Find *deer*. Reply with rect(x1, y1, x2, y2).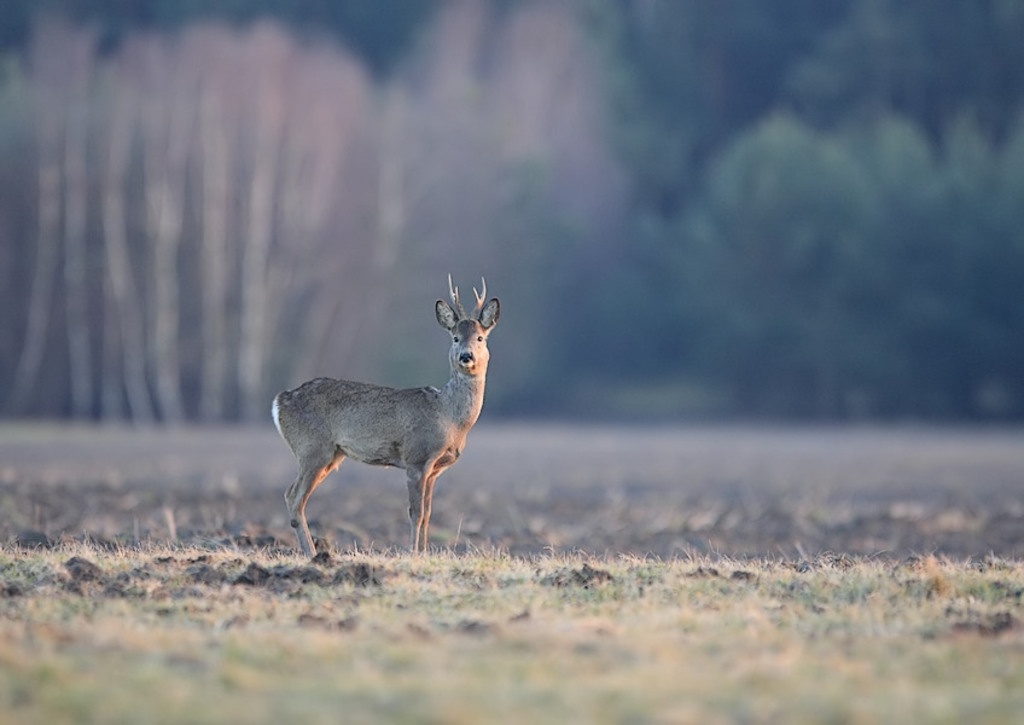
rect(275, 273, 499, 552).
